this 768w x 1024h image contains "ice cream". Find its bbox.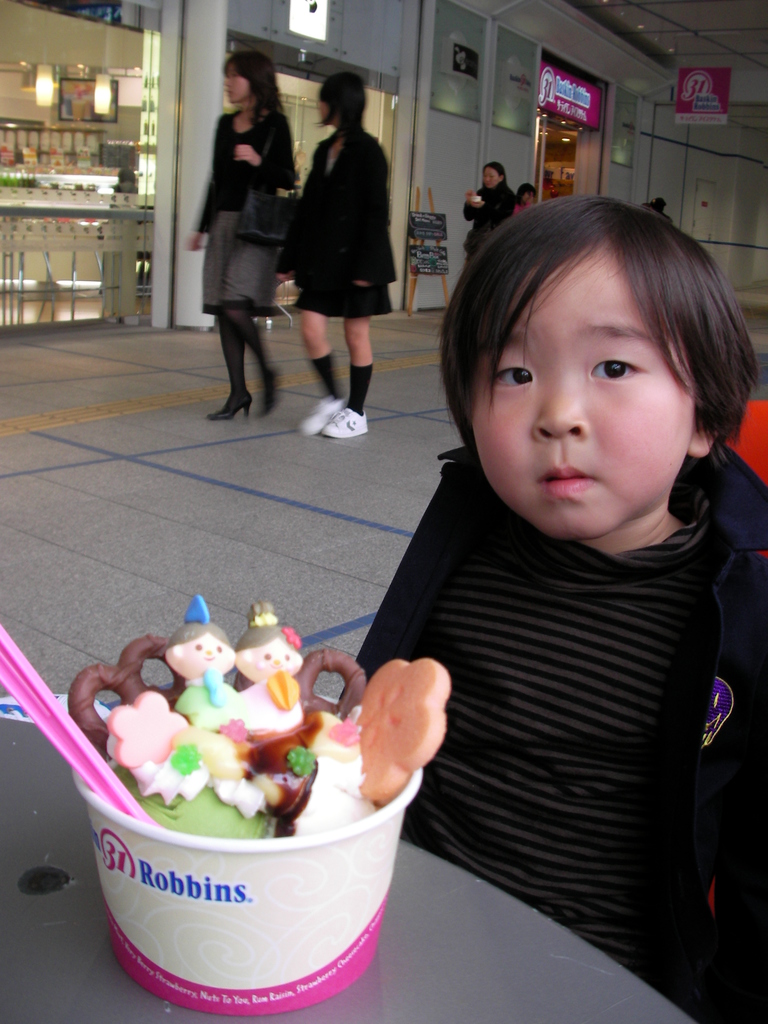
region(113, 675, 374, 842).
